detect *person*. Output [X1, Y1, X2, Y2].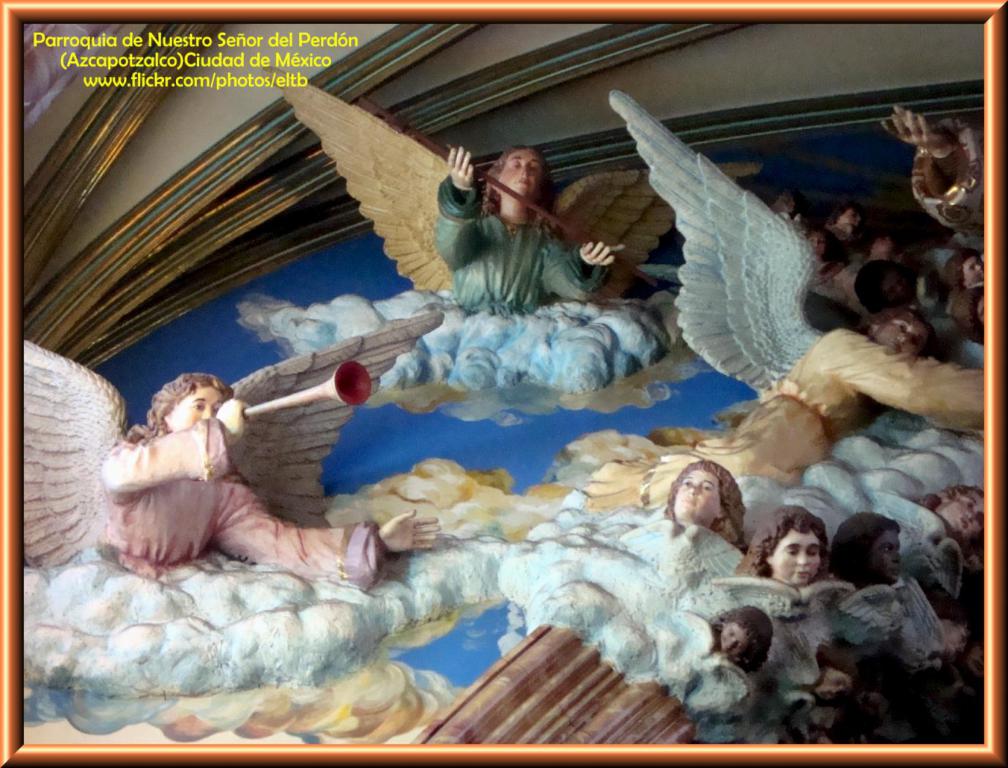
[431, 141, 620, 322].
